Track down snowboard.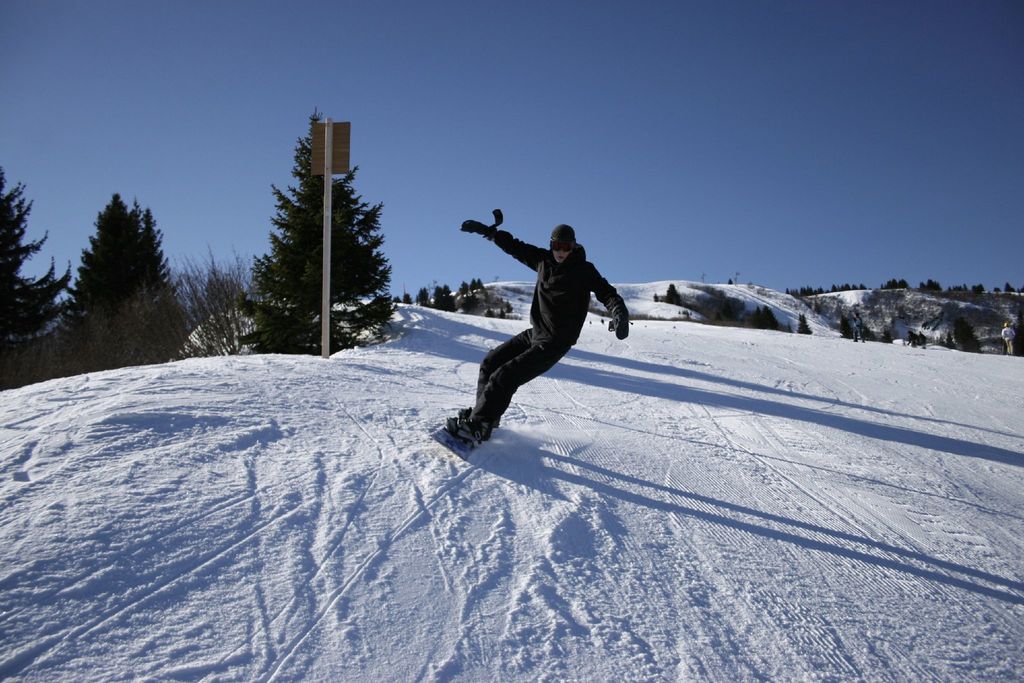
Tracked to (left=429, top=425, right=476, bottom=462).
